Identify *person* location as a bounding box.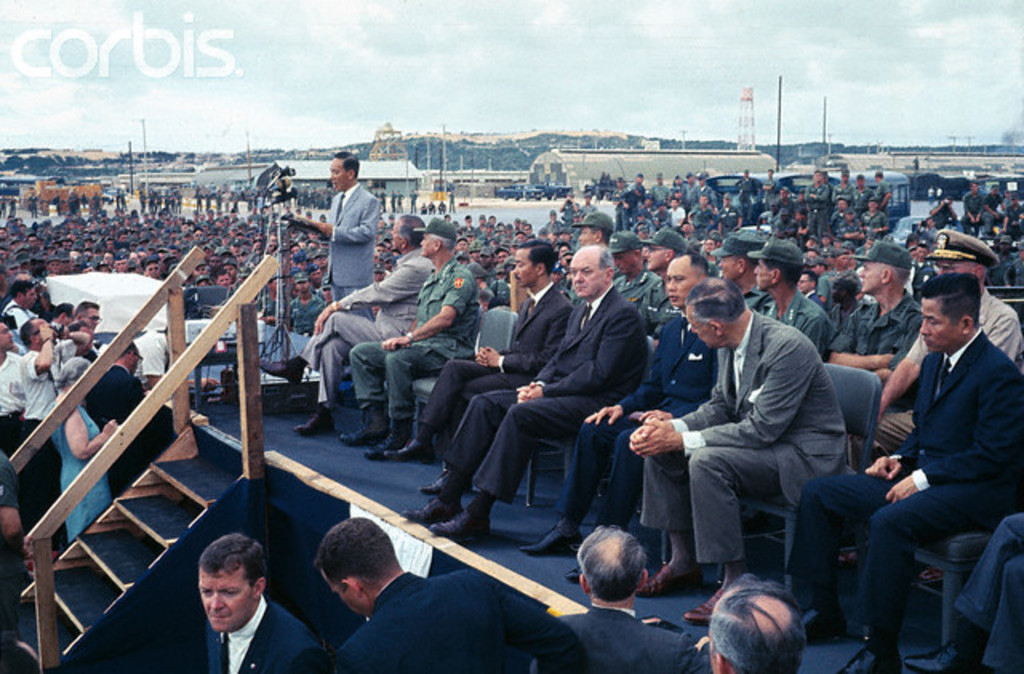
BBox(381, 237, 579, 498).
